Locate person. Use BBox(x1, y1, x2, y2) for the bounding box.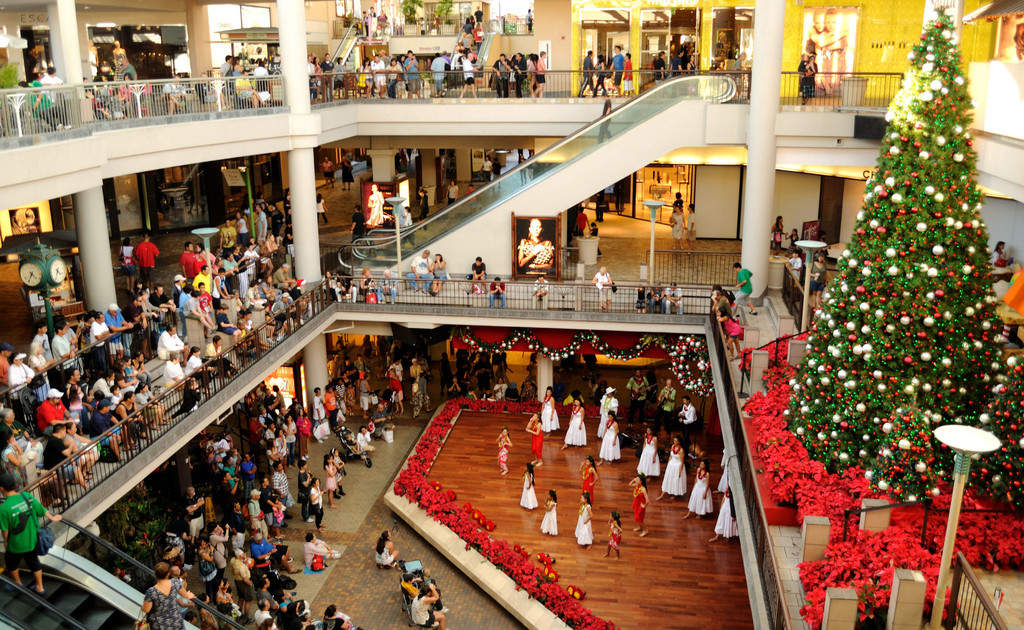
BBox(588, 271, 619, 312).
